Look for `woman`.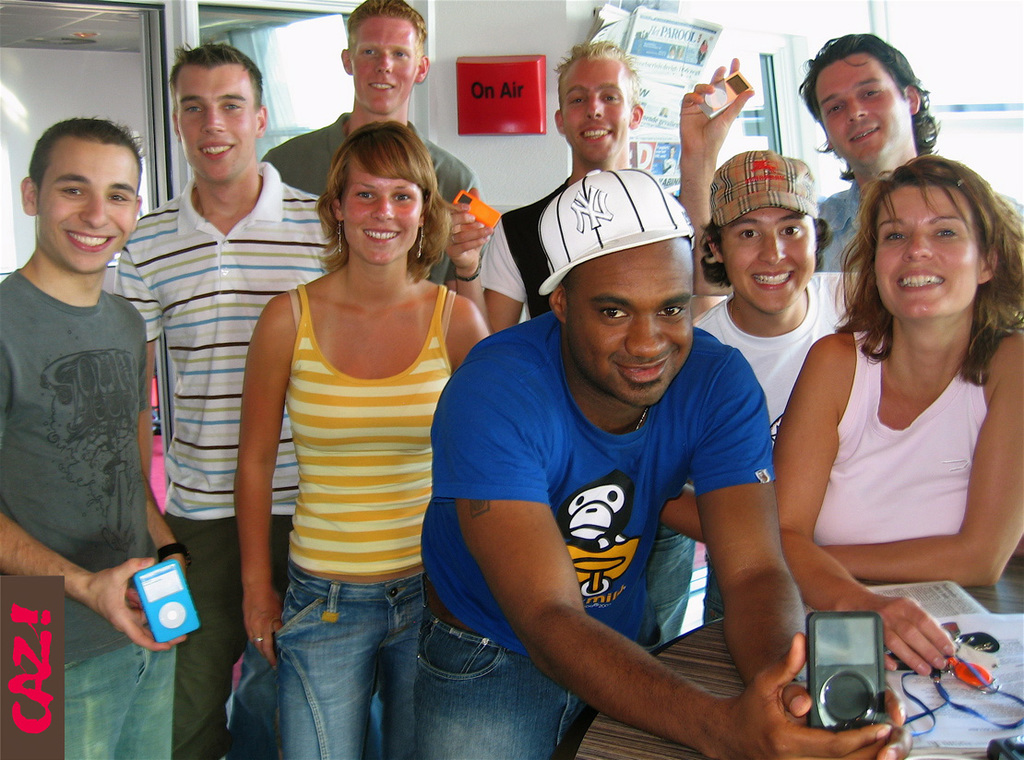
Found: 767,147,1023,673.
